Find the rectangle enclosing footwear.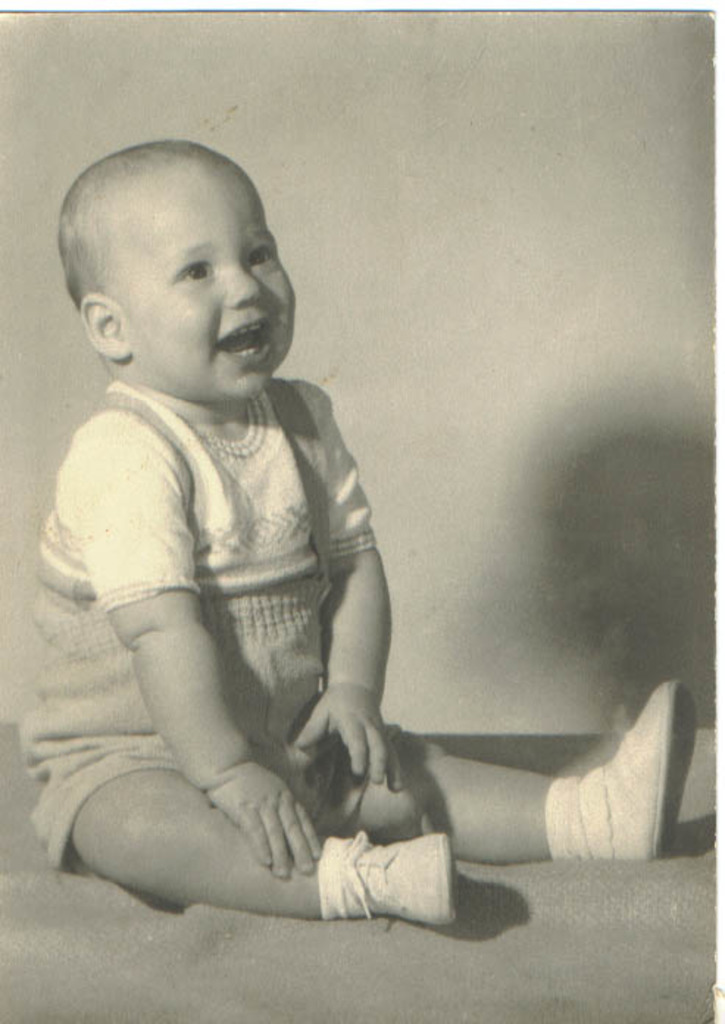
[x1=316, y1=827, x2=456, y2=931].
